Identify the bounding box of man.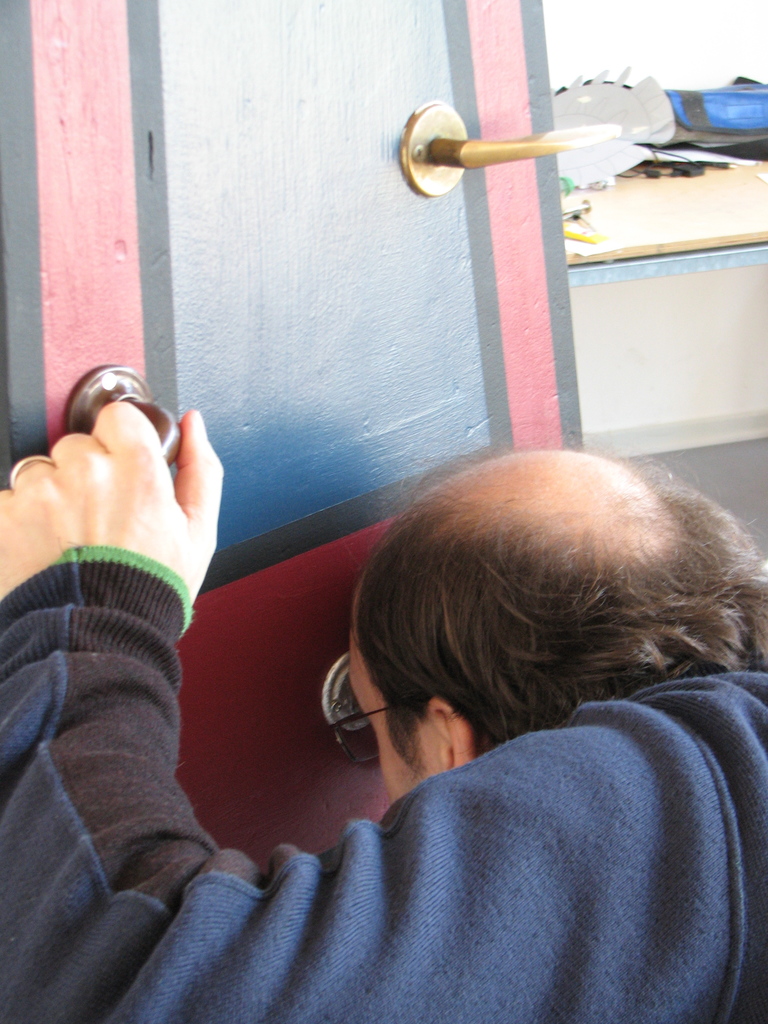
BBox(54, 390, 767, 1009).
